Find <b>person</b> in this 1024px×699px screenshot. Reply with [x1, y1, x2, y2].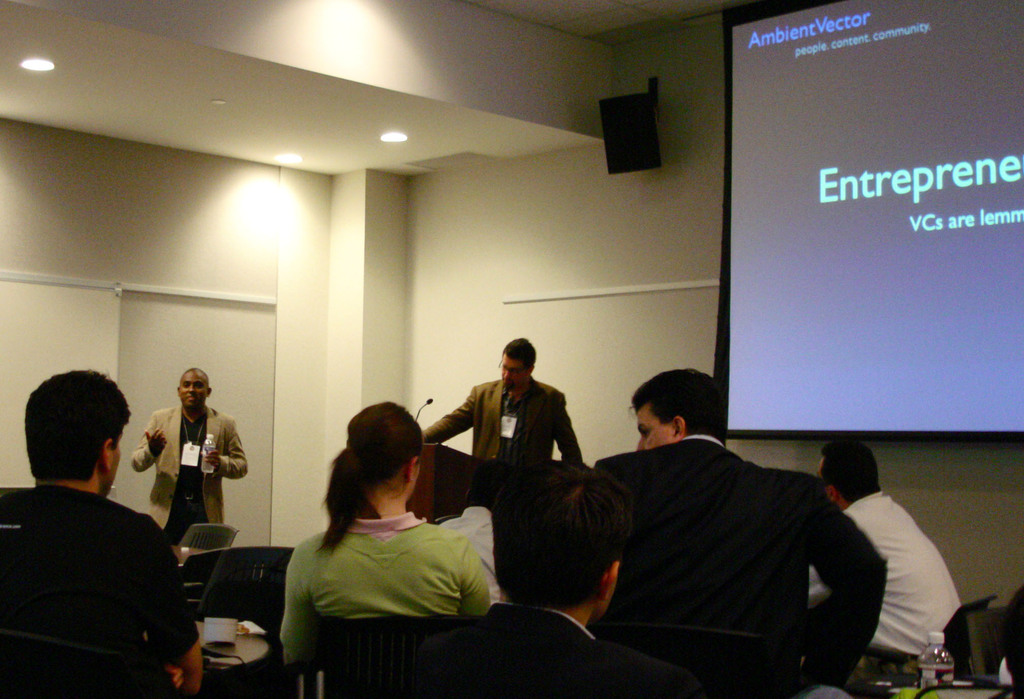
[425, 335, 590, 472].
